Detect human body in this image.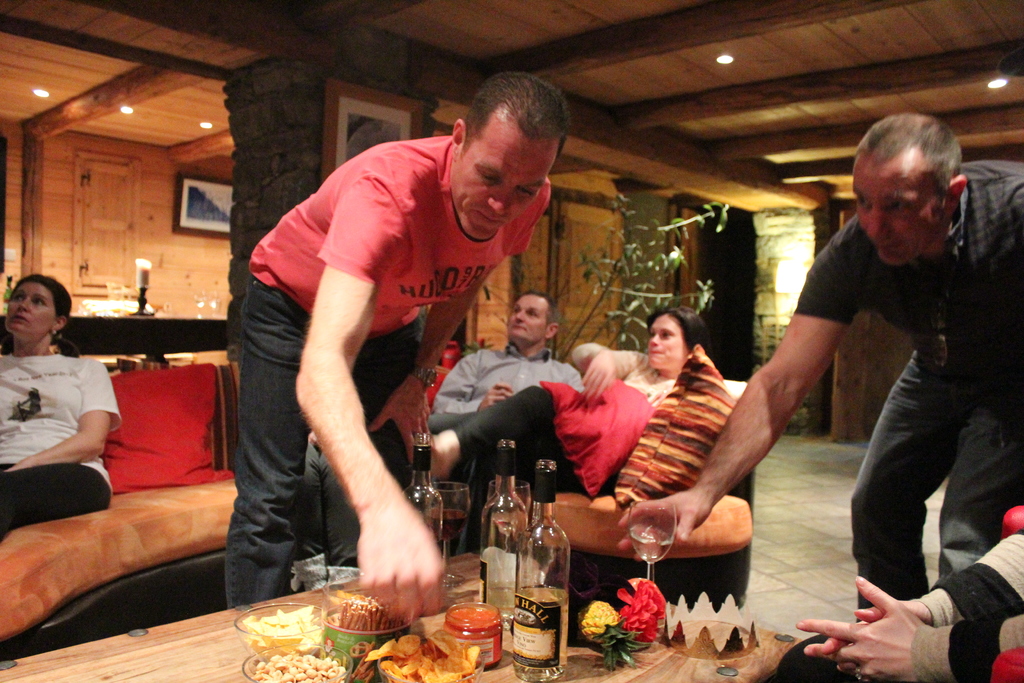
Detection: box=[425, 343, 614, 556].
